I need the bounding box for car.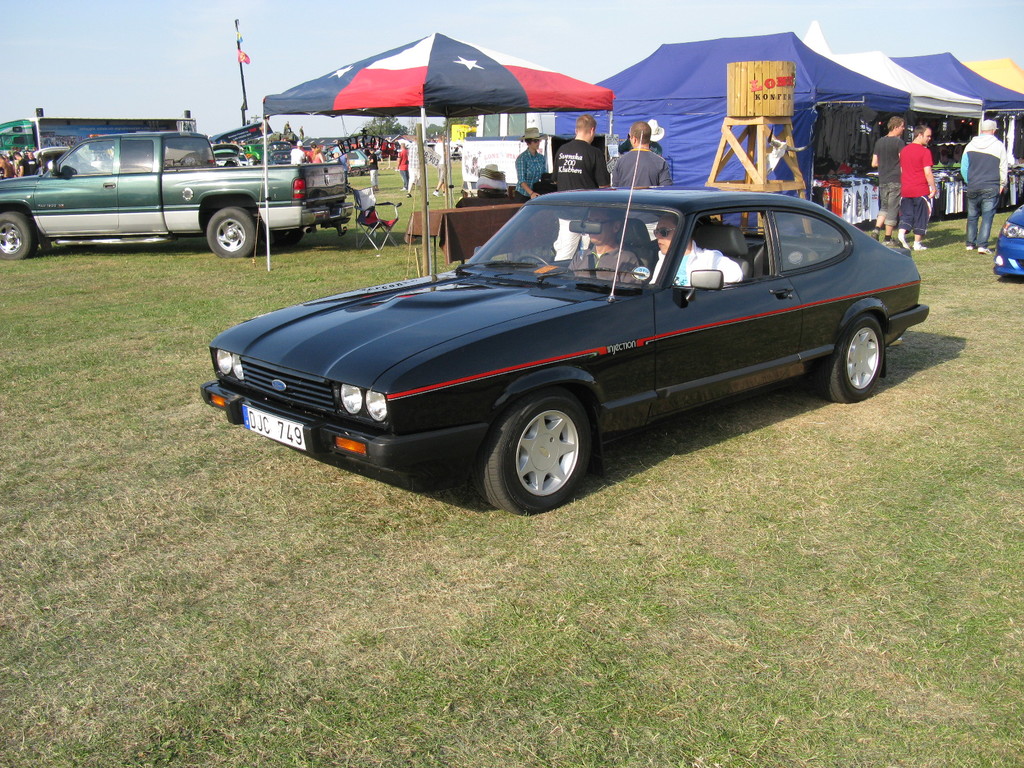
Here it is: <bbox>991, 202, 1023, 284</bbox>.
